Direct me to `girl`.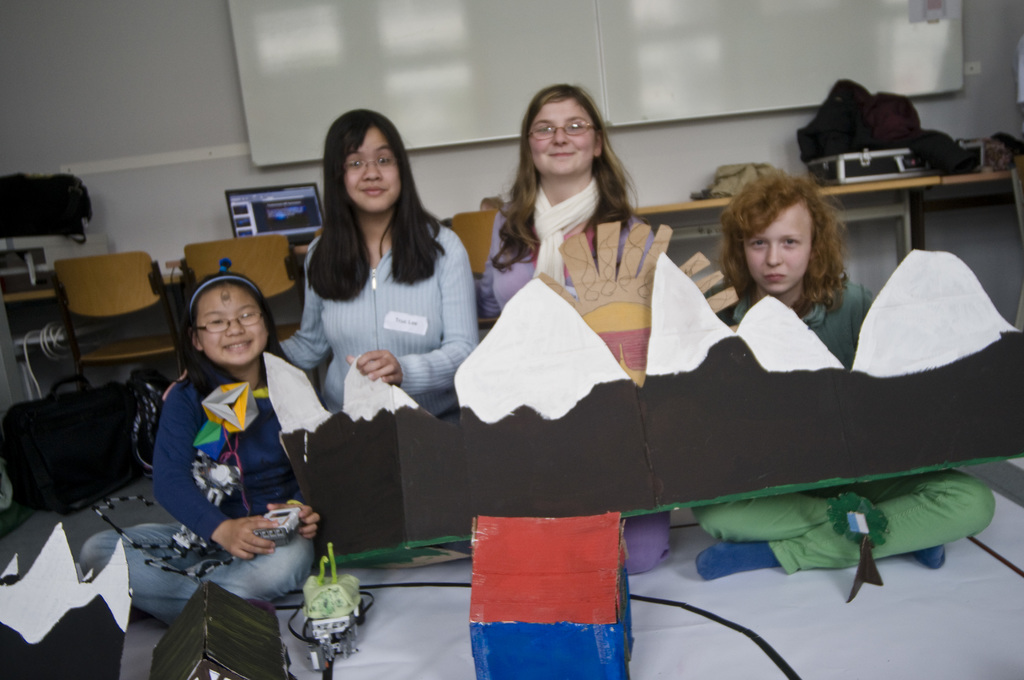
Direction: [x1=280, y1=111, x2=481, y2=420].
